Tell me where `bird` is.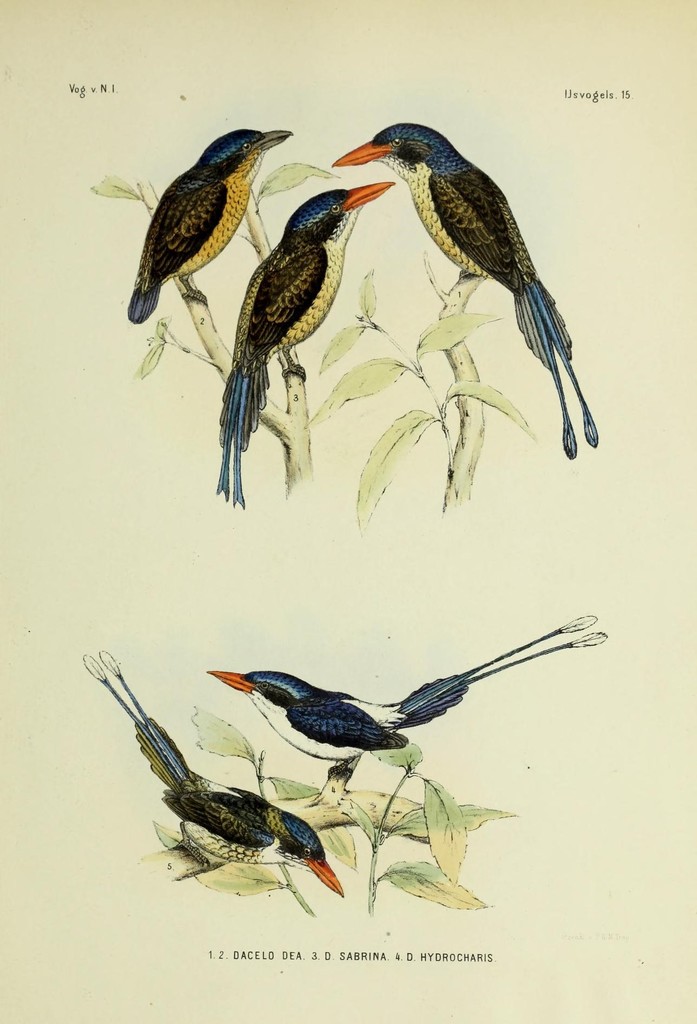
`bird` is at [left=197, top=609, right=605, bottom=781].
